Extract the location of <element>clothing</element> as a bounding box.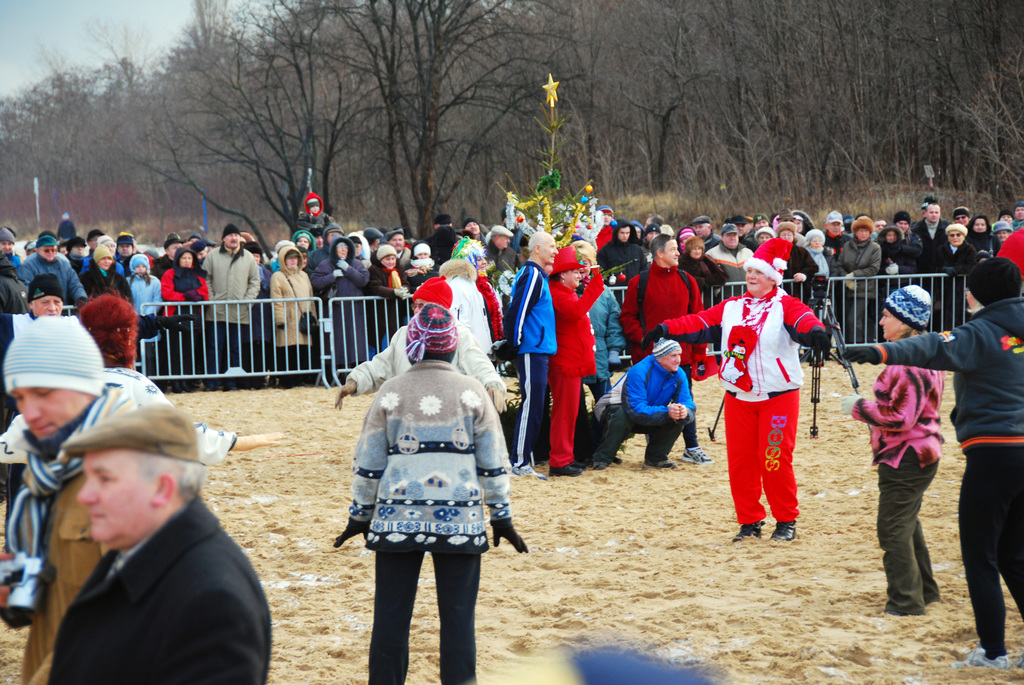
BBox(159, 267, 210, 360).
